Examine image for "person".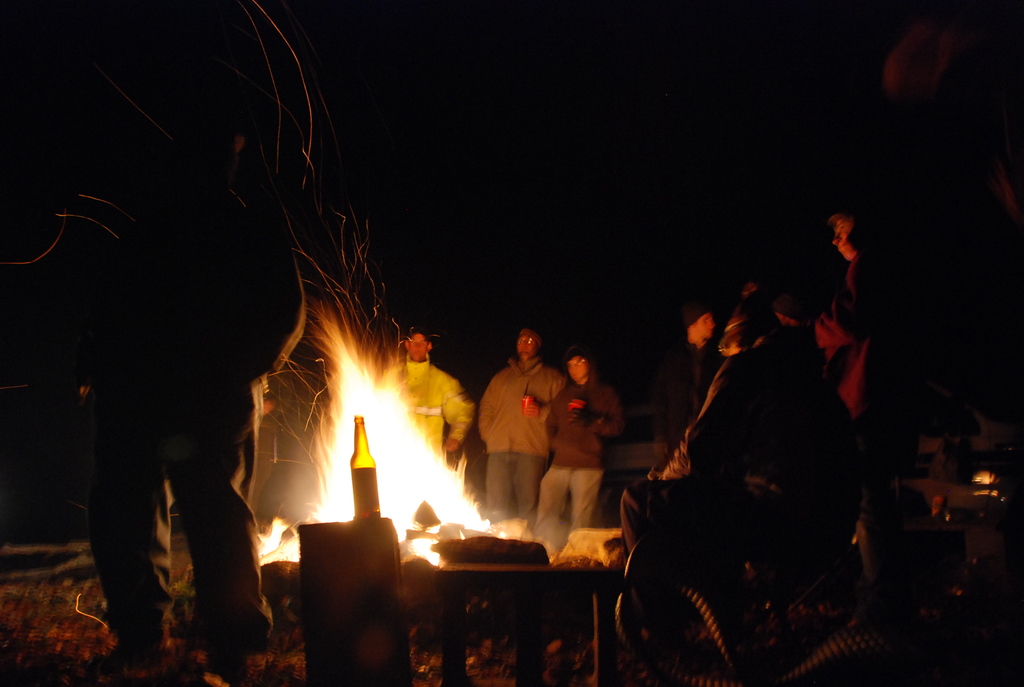
Examination result: x1=467 y1=319 x2=563 y2=550.
